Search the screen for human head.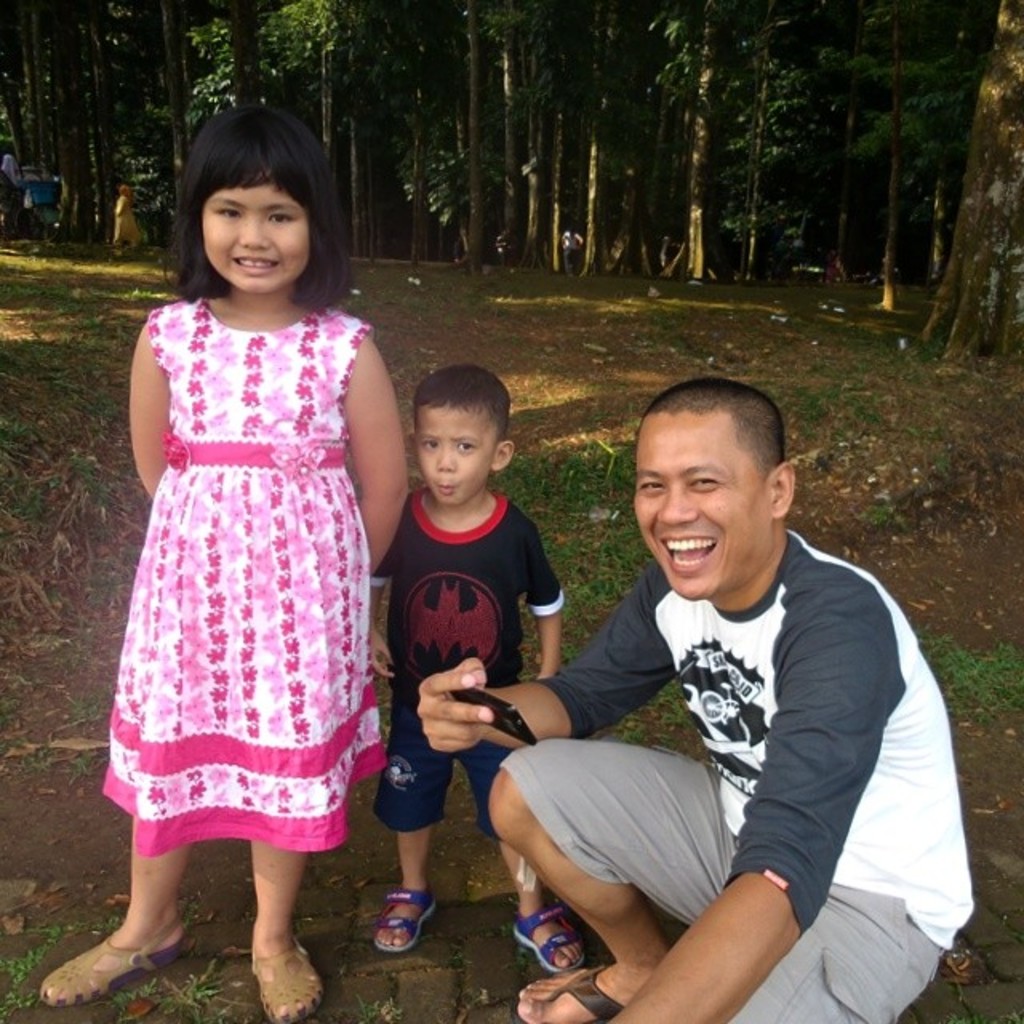
Found at 405, 357, 515, 509.
